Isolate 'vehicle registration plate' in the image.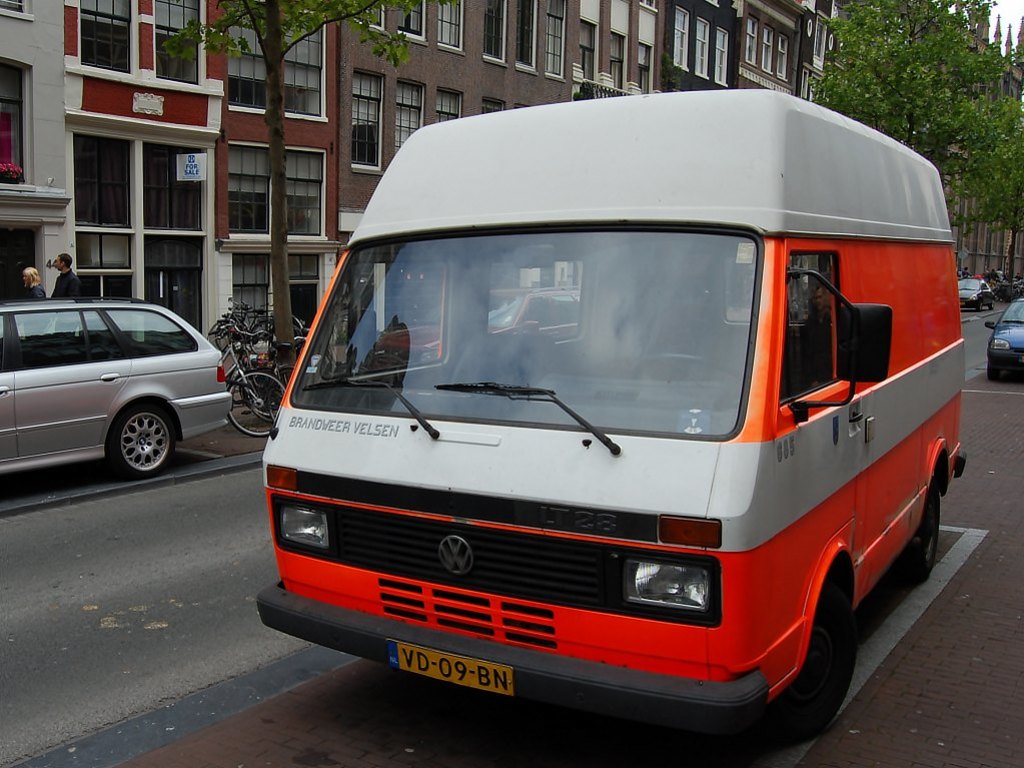
Isolated region: x1=379, y1=638, x2=516, y2=695.
